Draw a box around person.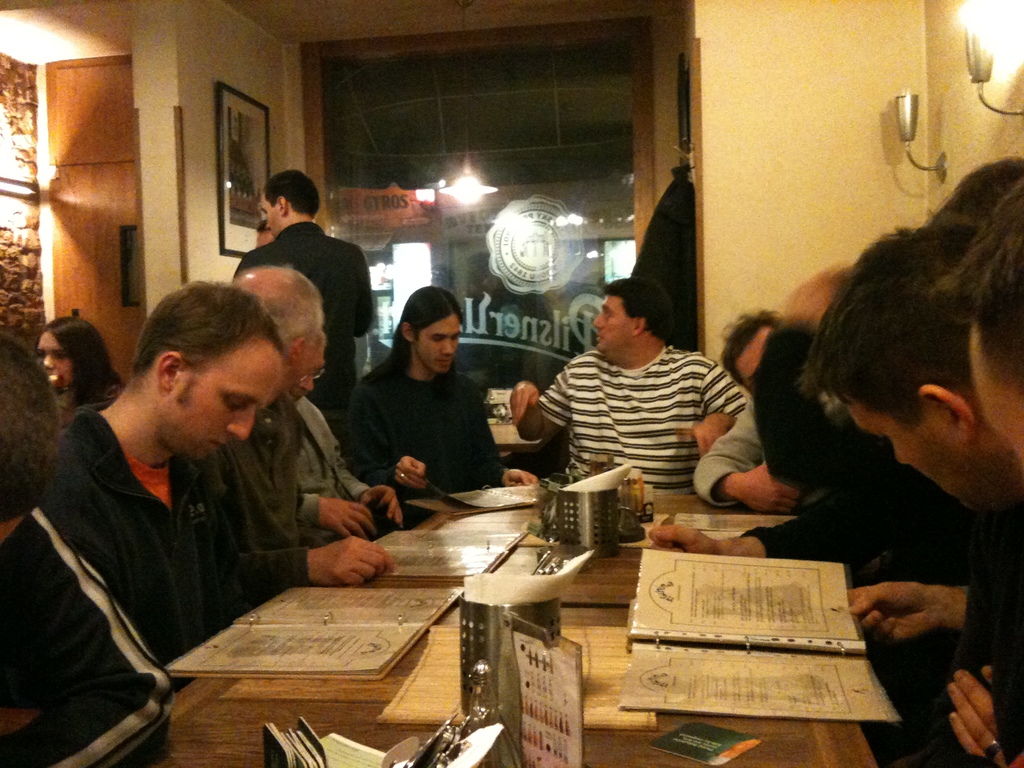
x1=254 y1=218 x2=280 y2=257.
